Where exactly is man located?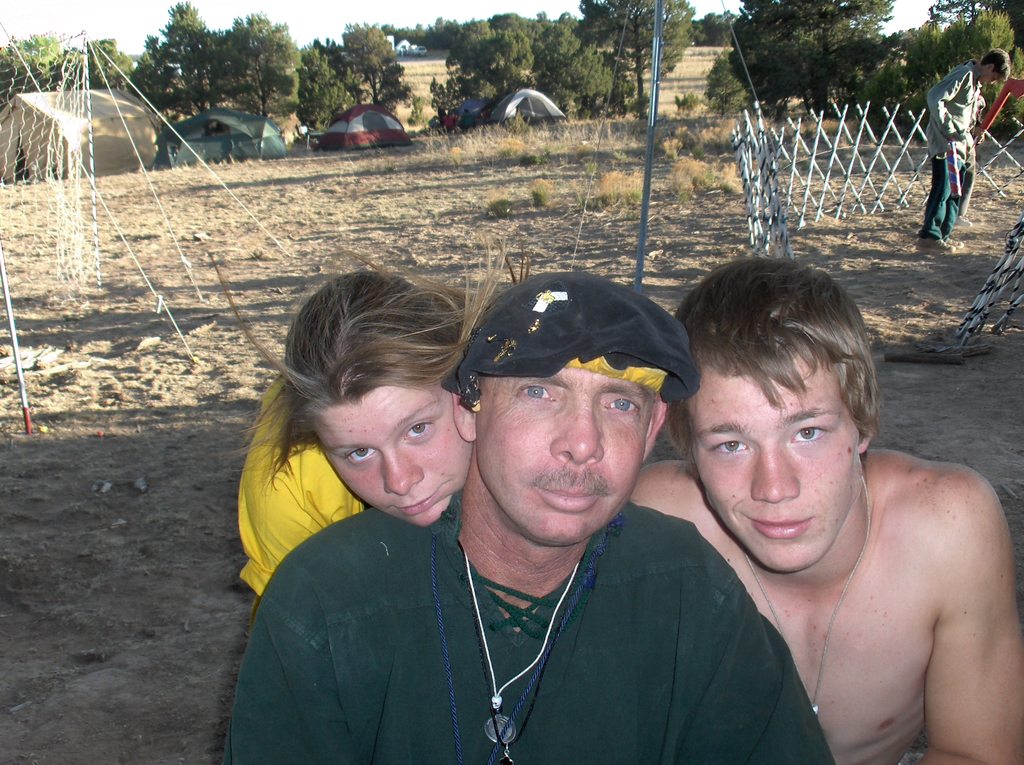
Its bounding box is [left=225, top=272, right=835, bottom=764].
